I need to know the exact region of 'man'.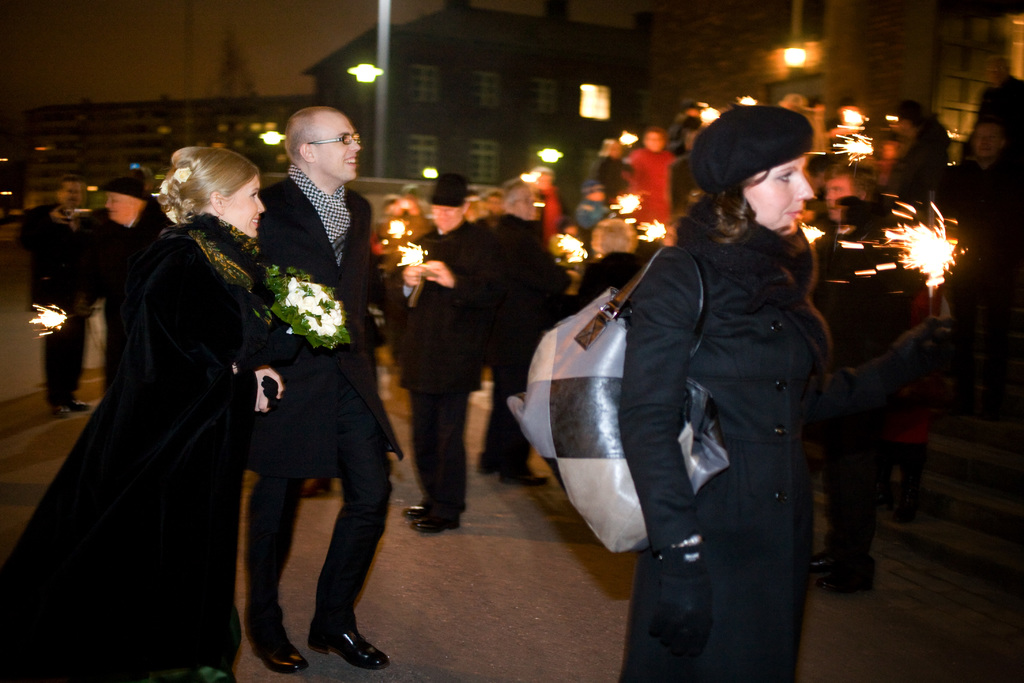
Region: (492, 176, 578, 467).
